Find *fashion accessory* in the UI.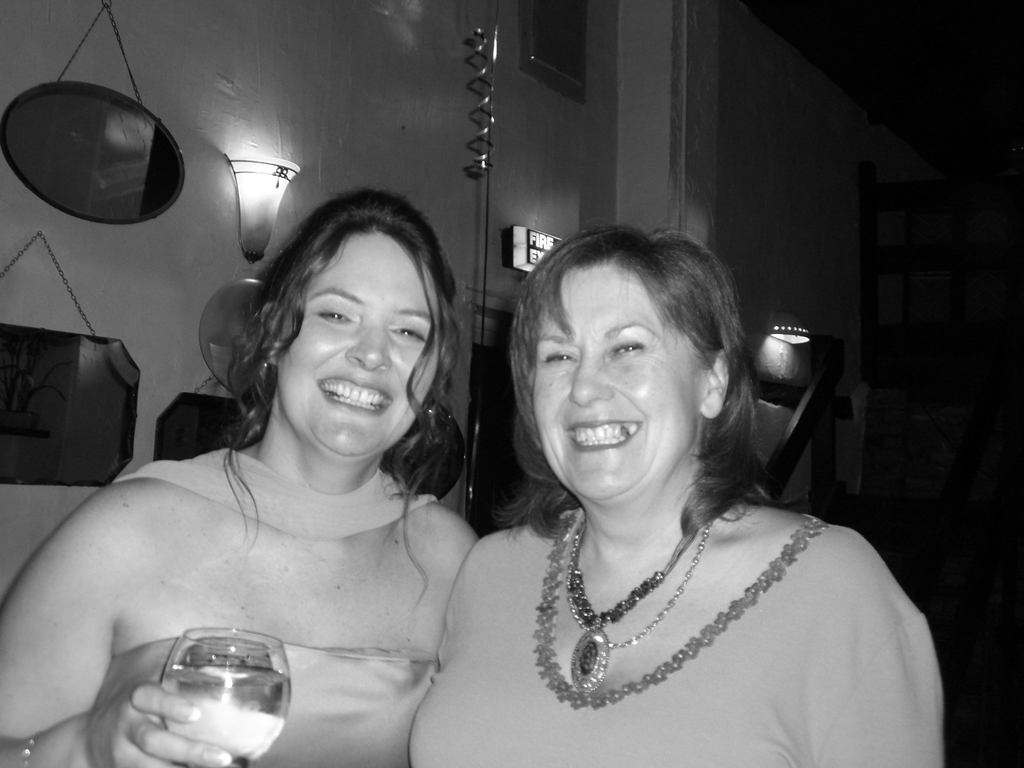
UI element at pyautogui.locateOnScreen(563, 516, 698, 694).
